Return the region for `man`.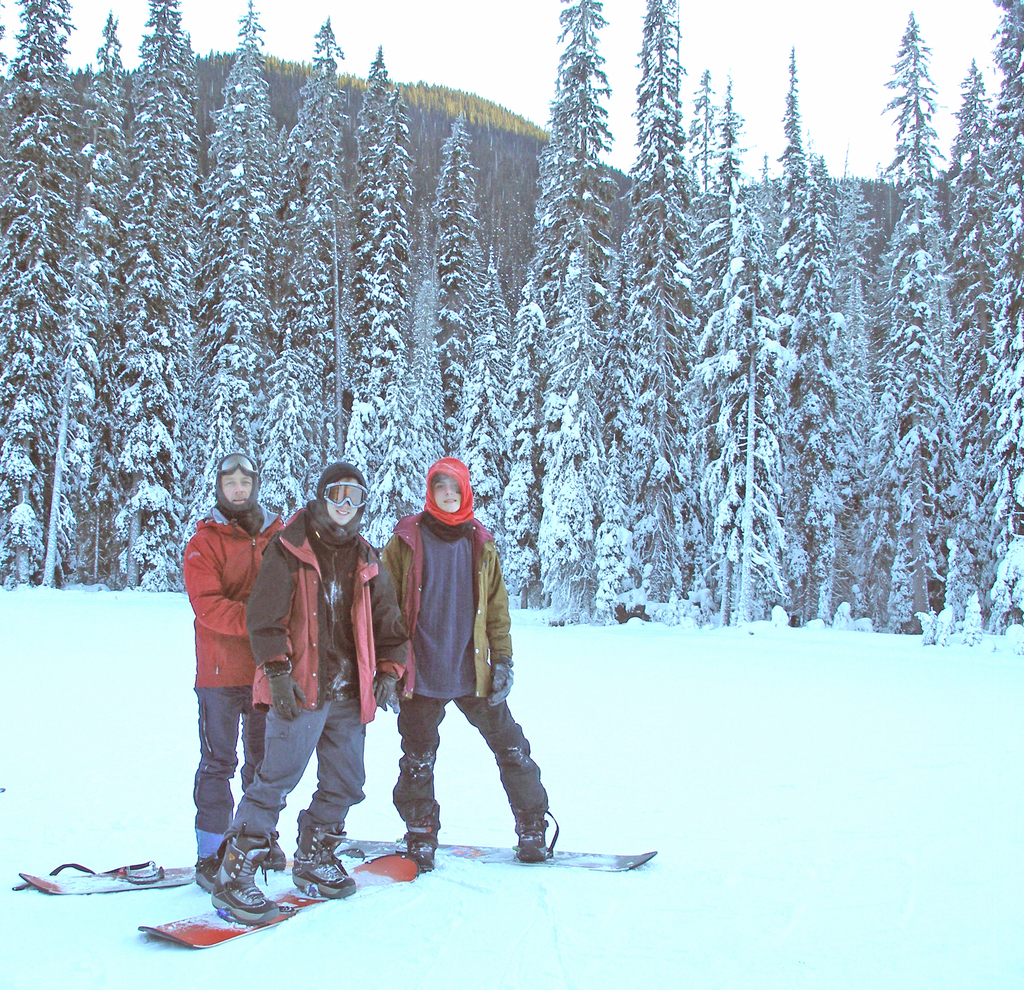
BBox(180, 452, 285, 894).
